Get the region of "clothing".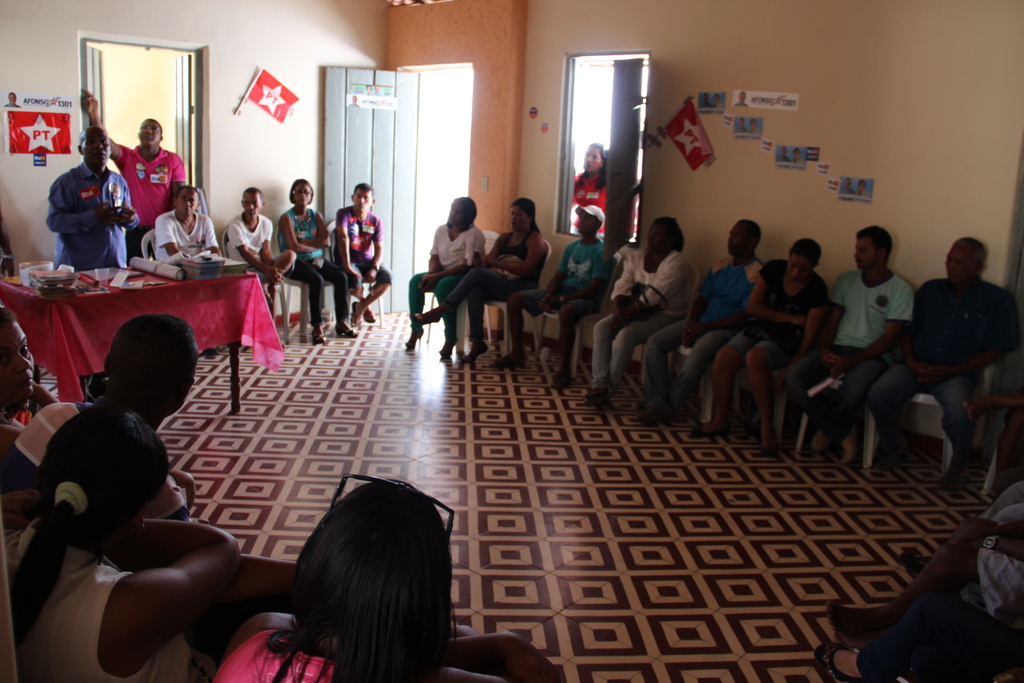
[x1=735, y1=126, x2=748, y2=135].
